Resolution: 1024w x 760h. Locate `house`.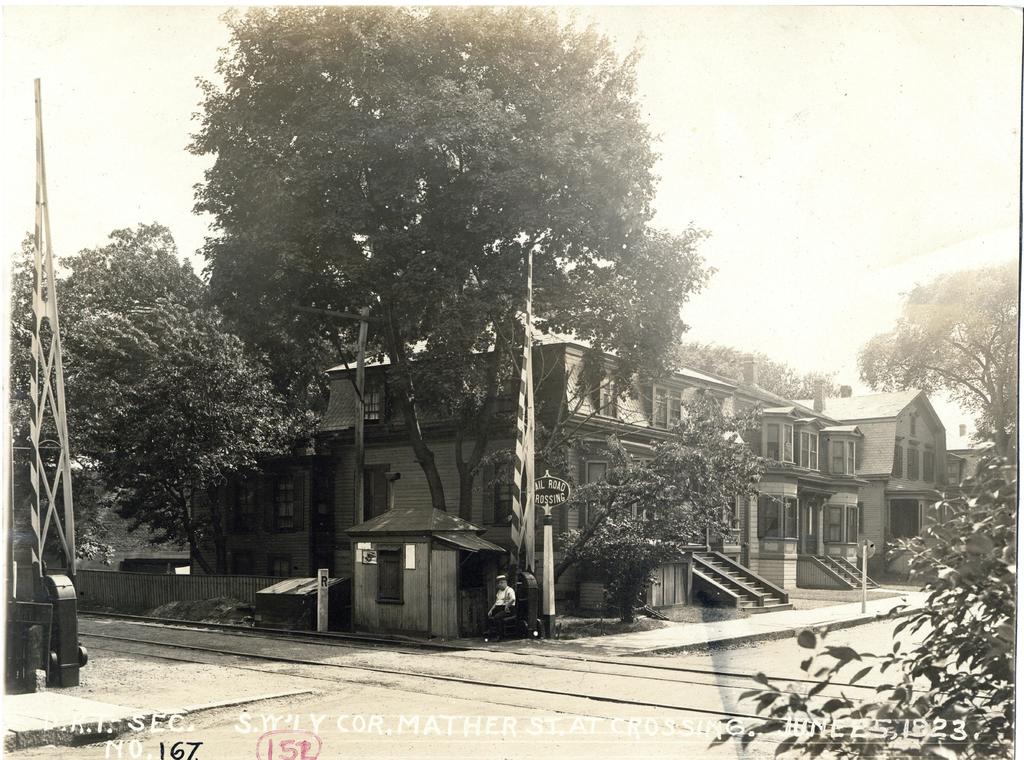
rect(787, 387, 945, 577).
